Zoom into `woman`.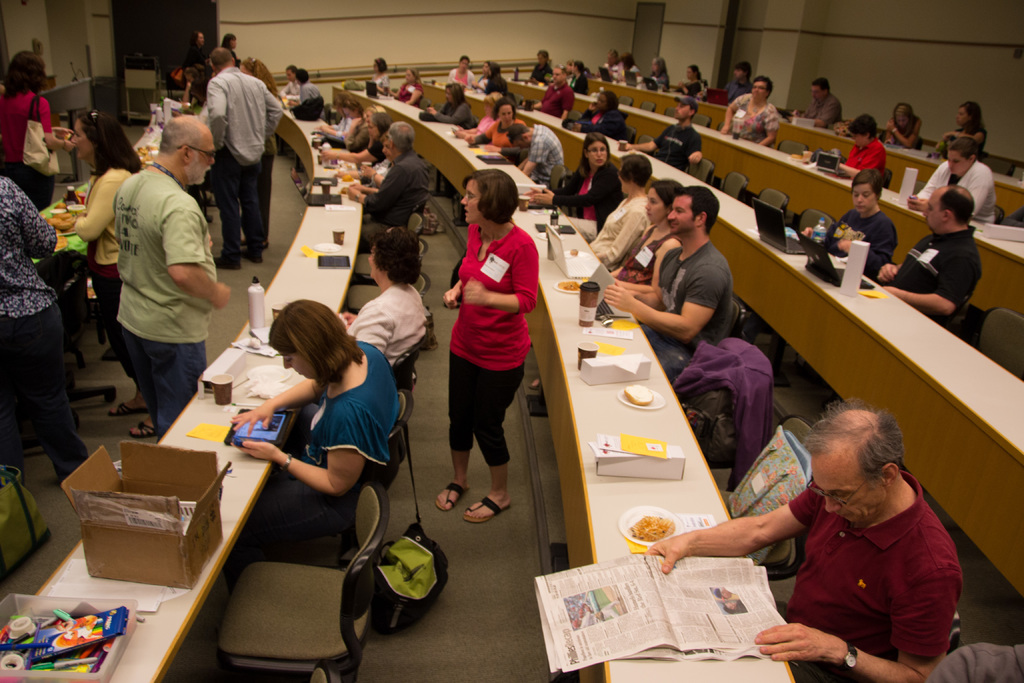
Zoom target: select_region(527, 138, 622, 234).
